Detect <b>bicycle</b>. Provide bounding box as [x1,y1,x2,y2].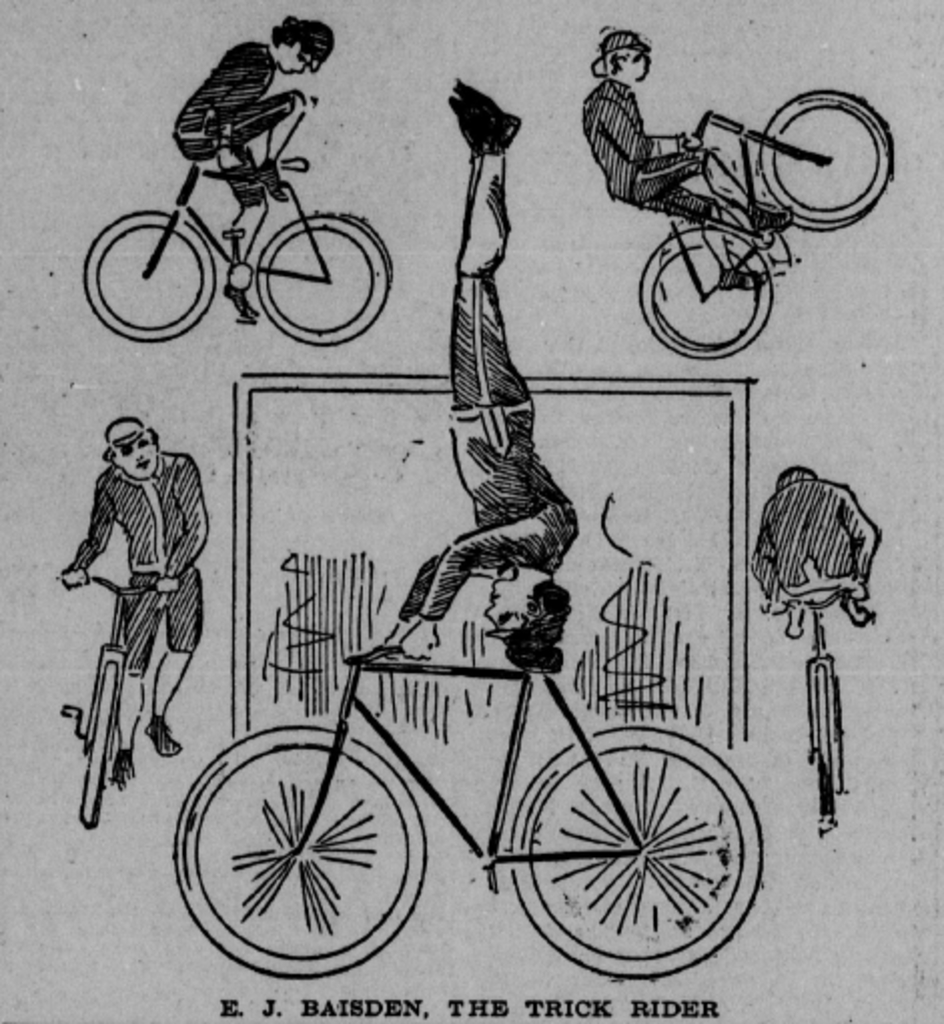
[62,573,182,832].
